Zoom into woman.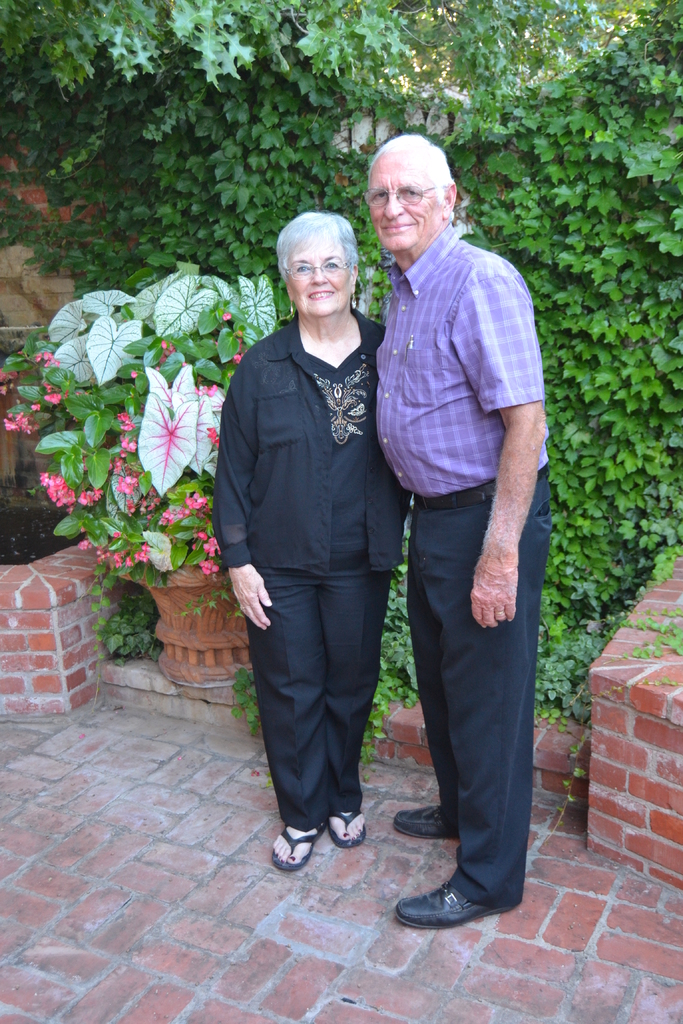
Zoom target: bbox=(213, 212, 417, 875).
